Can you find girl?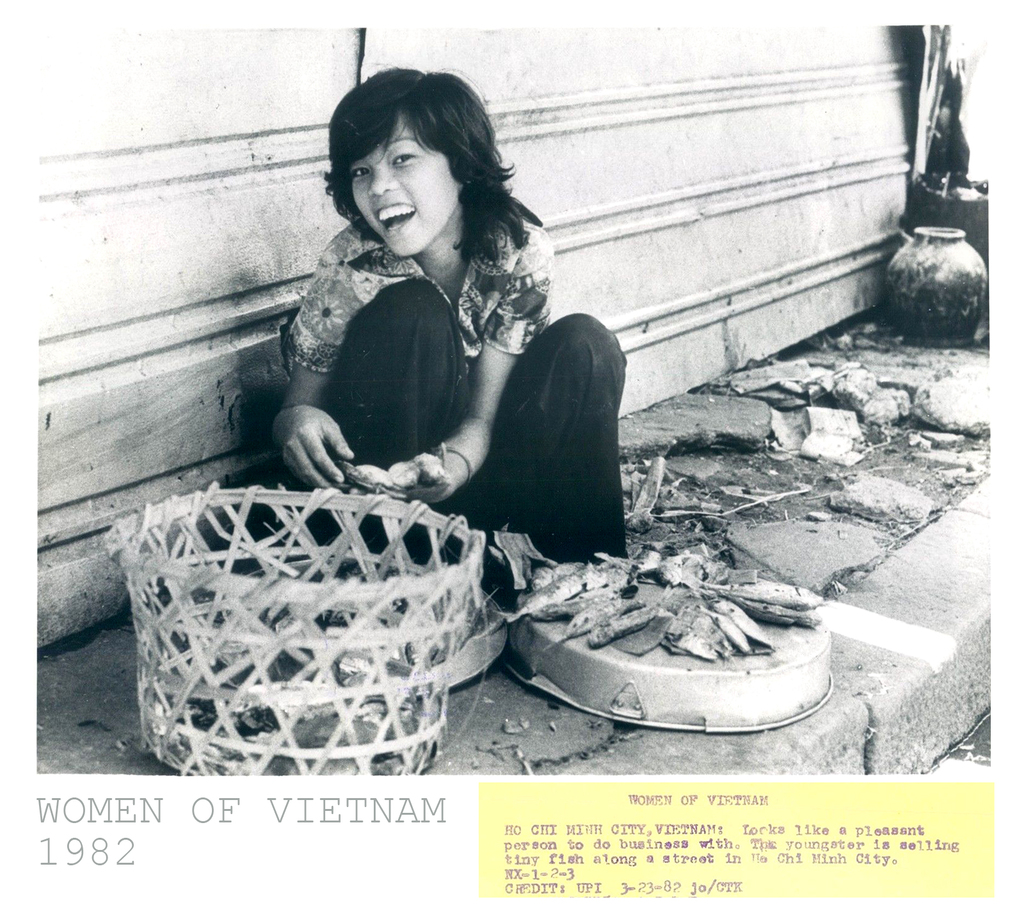
Yes, bounding box: {"left": 271, "top": 61, "right": 631, "bottom": 569}.
